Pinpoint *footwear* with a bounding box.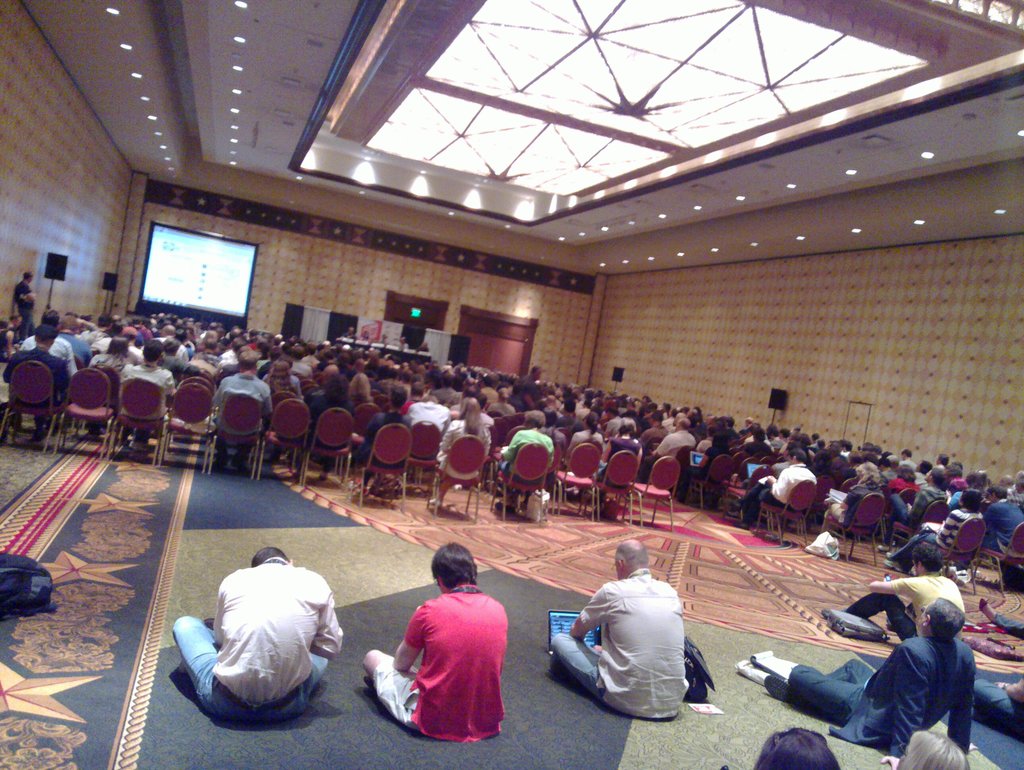
(259, 451, 280, 470).
